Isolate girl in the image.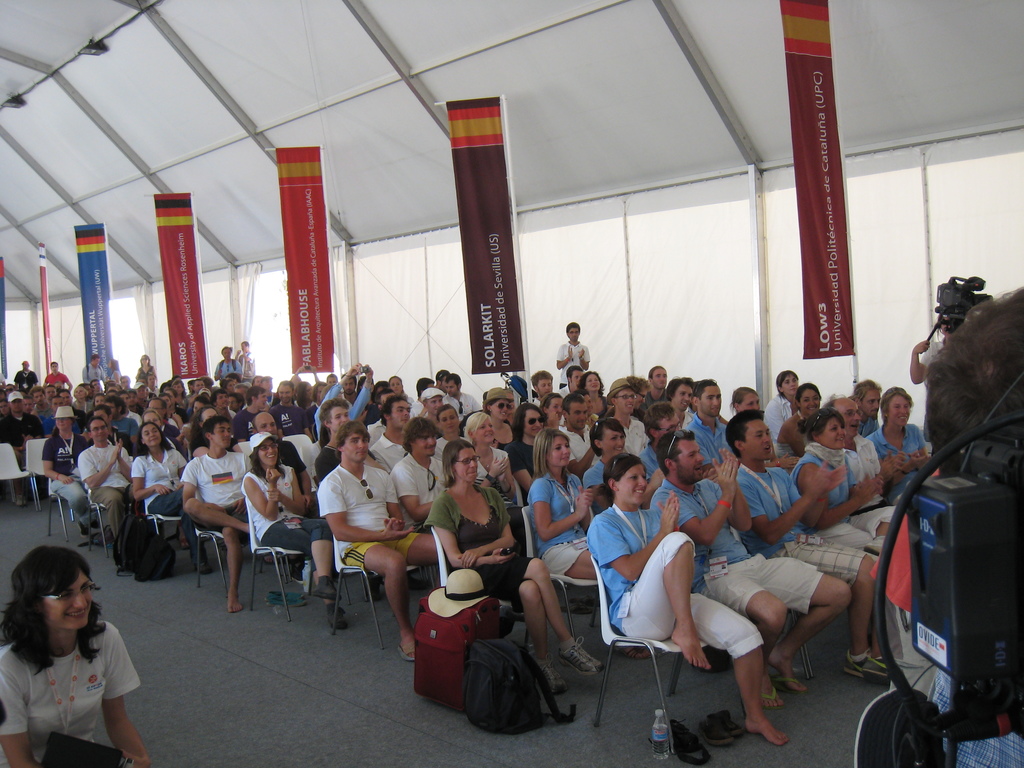
Isolated region: box(0, 545, 148, 767).
